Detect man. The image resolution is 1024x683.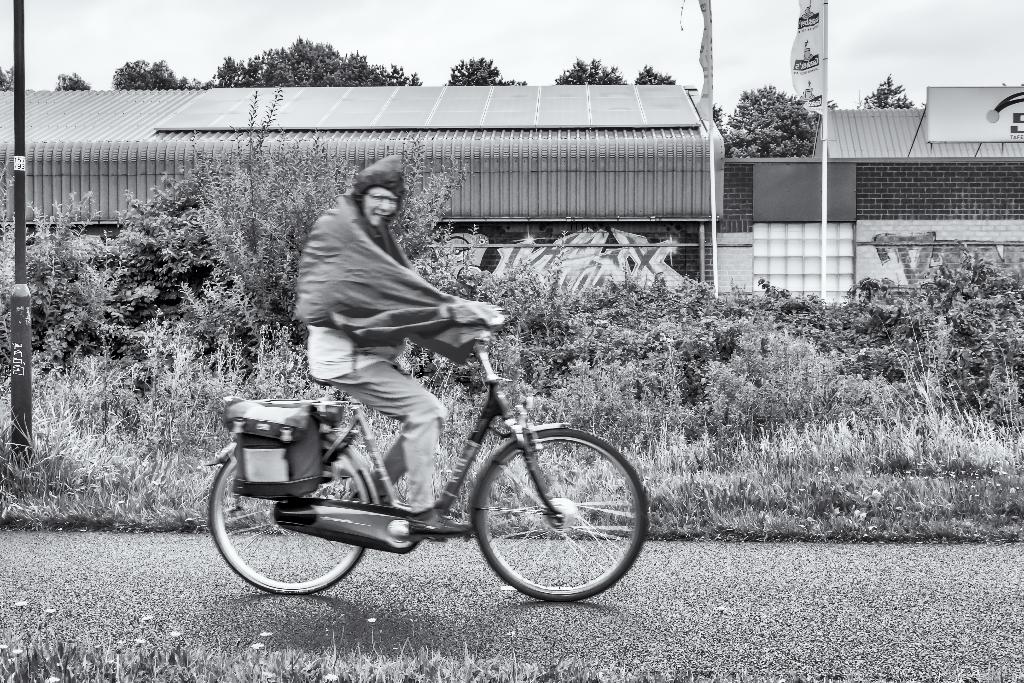
crop(294, 150, 503, 539).
